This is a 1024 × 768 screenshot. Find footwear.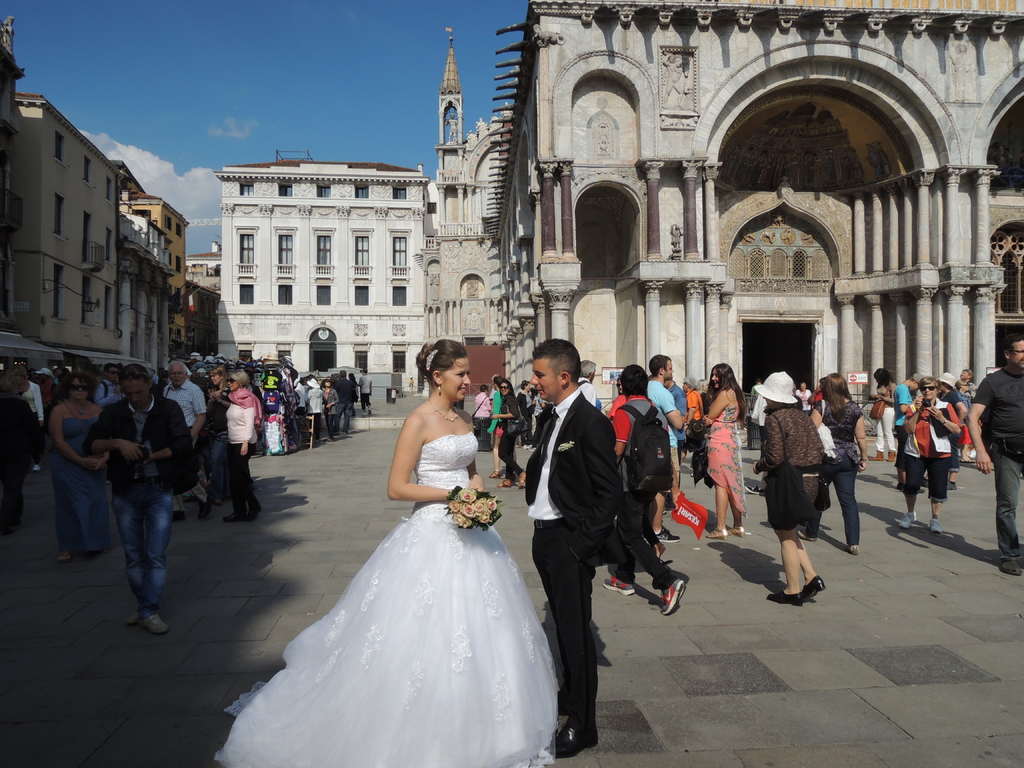
Bounding box: l=869, t=450, r=884, b=463.
